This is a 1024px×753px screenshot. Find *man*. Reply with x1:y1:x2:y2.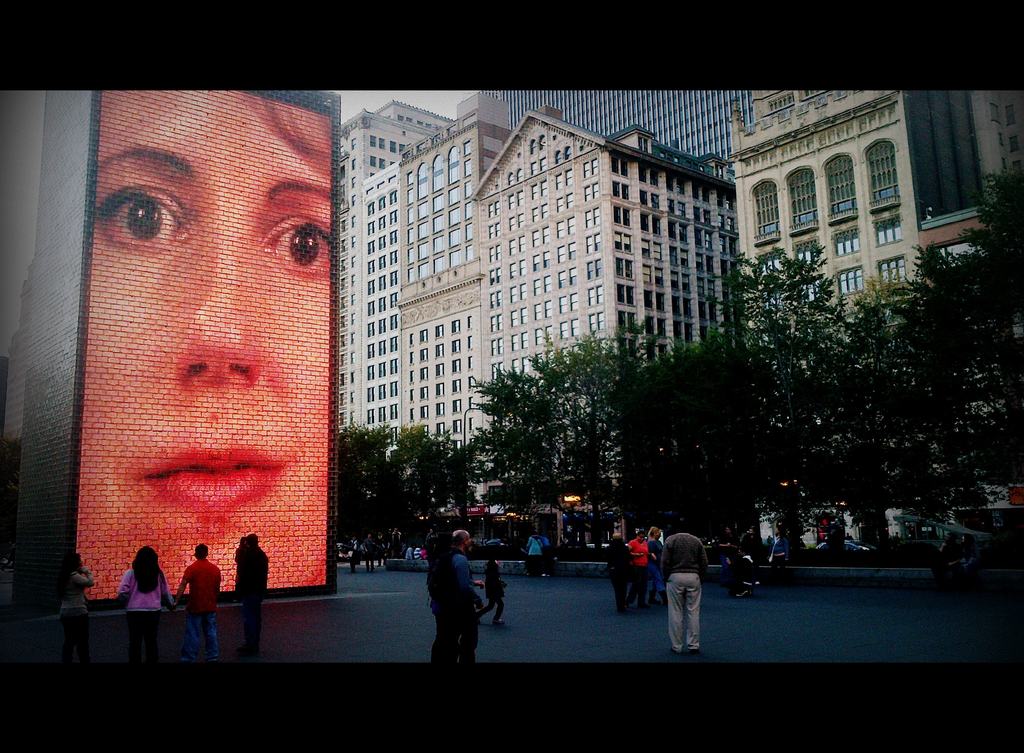
441:523:484:660.
